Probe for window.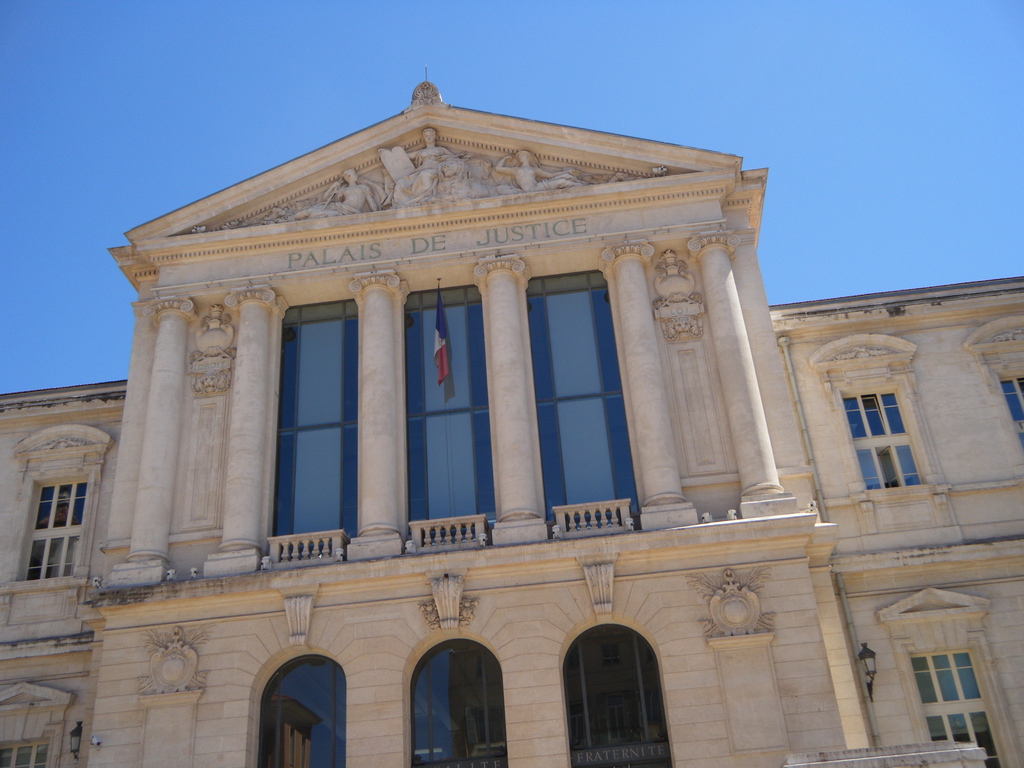
Probe result: {"left": 920, "top": 658, "right": 1000, "bottom": 767}.
